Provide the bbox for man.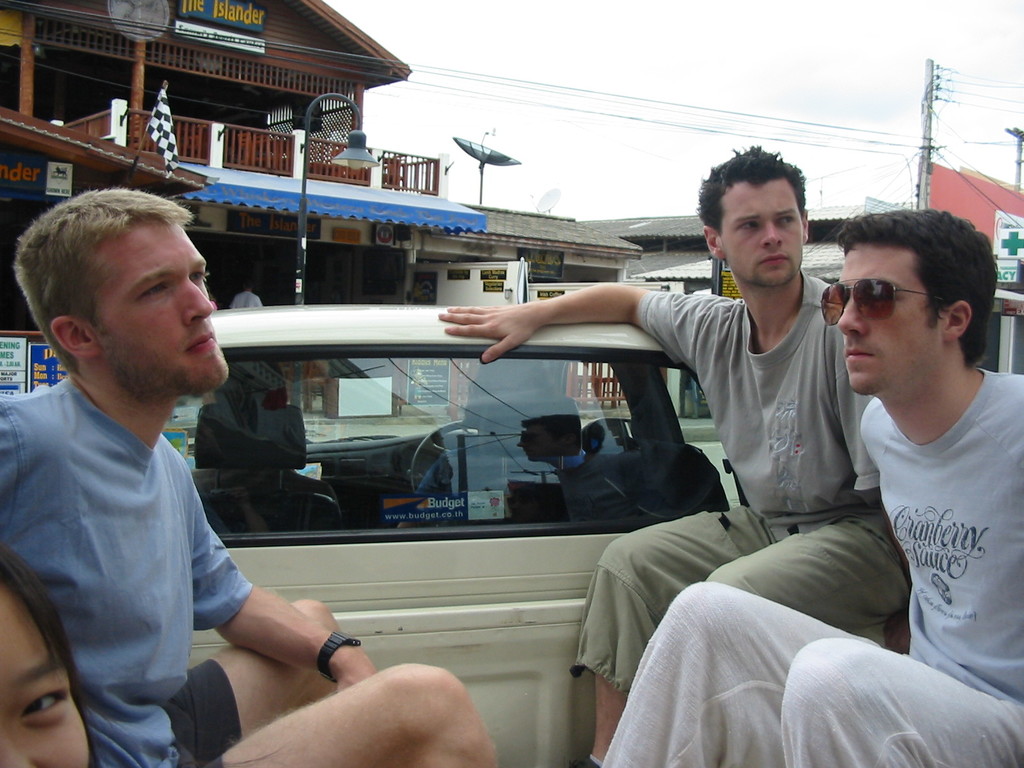
region(588, 212, 1017, 767).
